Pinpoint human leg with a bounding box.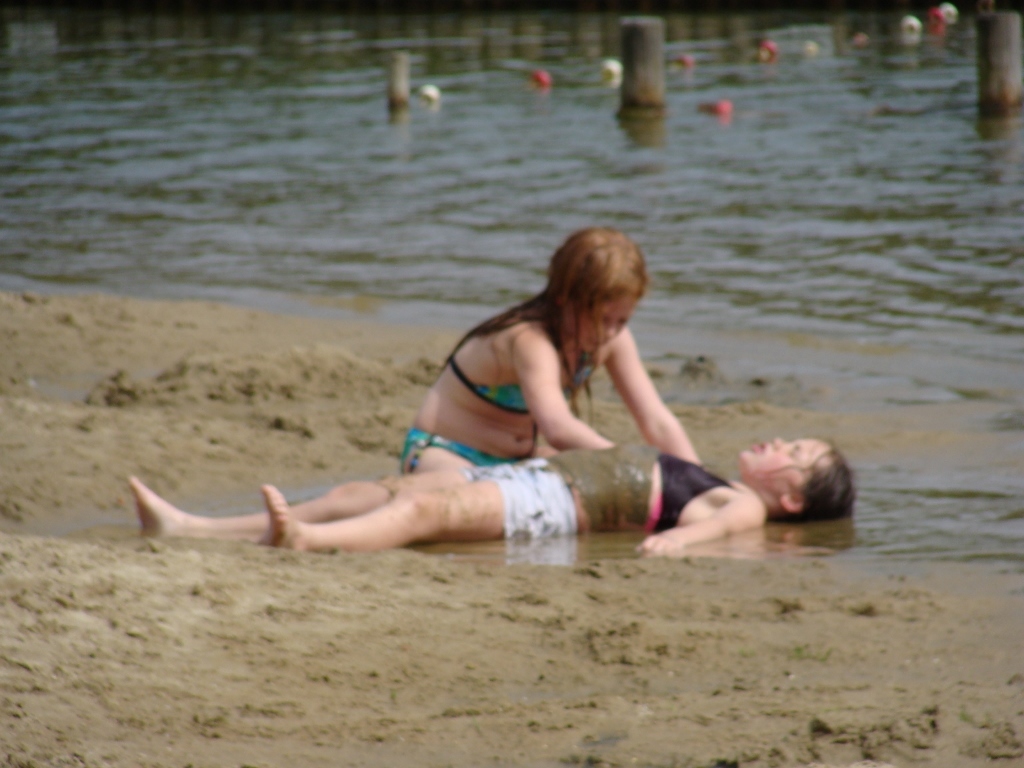
pyautogui.locateOnScreen(126, 473, 413, 532).
